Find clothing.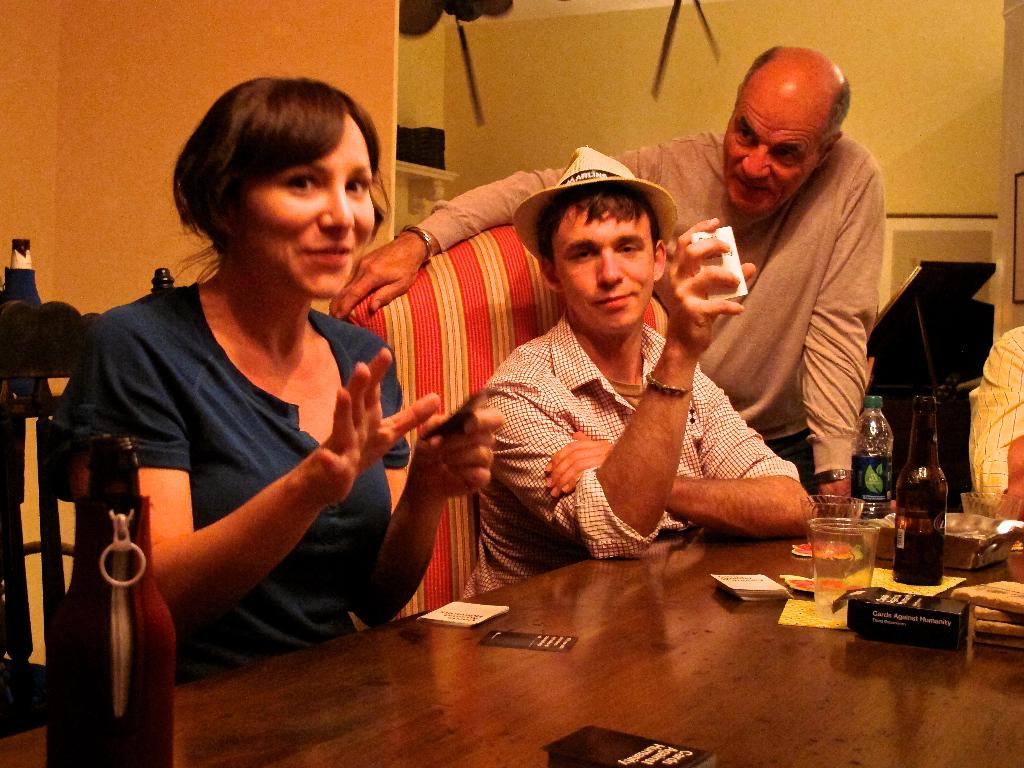
<bbox>417, 129, 887, 481</bbox>.
